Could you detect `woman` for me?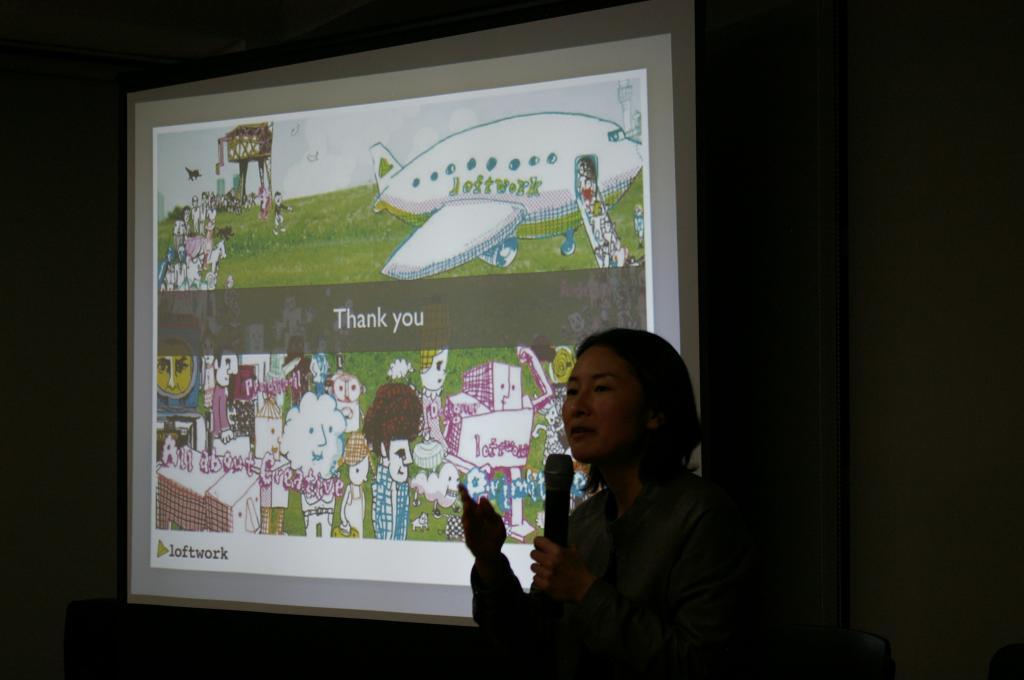
Detection result: bbox(459, 328, 719, 634).
